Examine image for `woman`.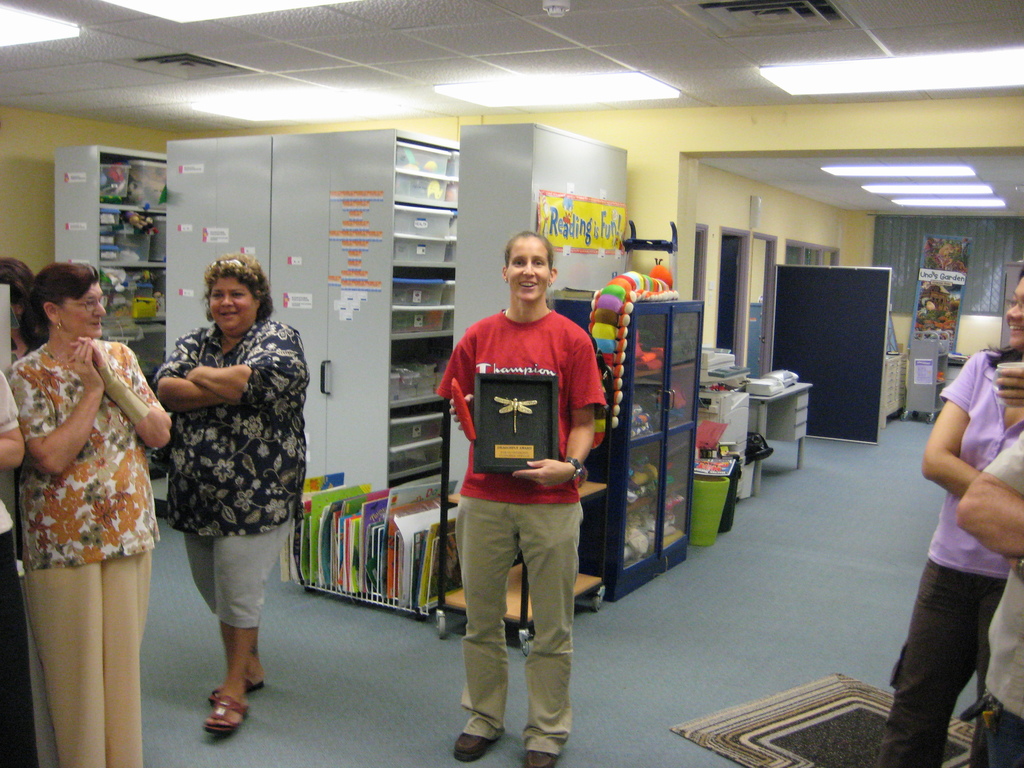
Examination result: <box>152,252,308,733</box>.
